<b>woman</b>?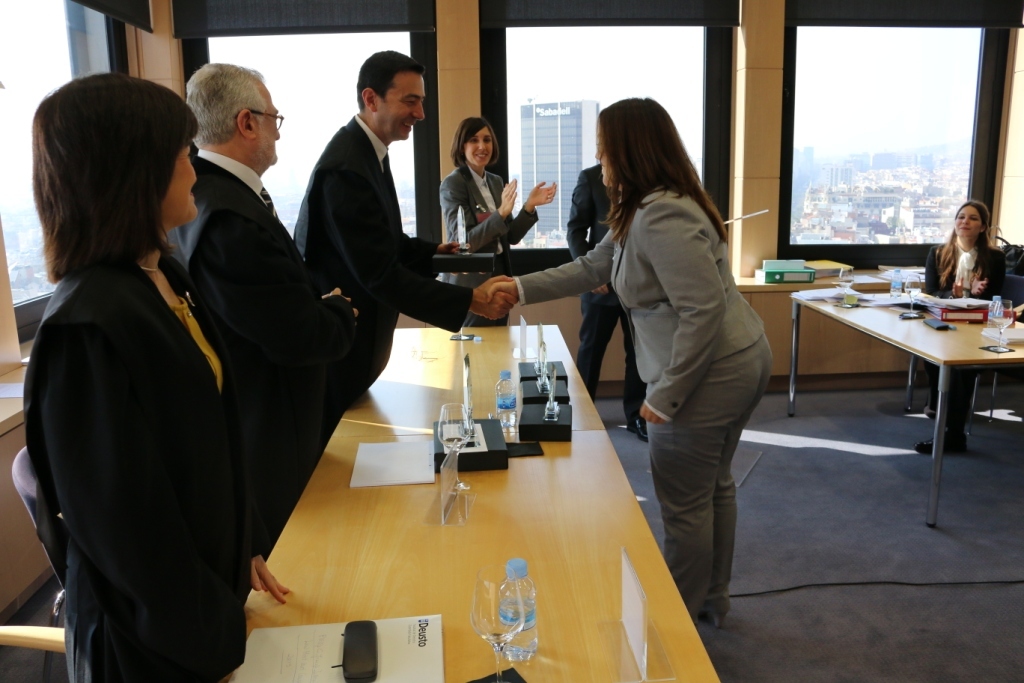
[486,98,775,629]
